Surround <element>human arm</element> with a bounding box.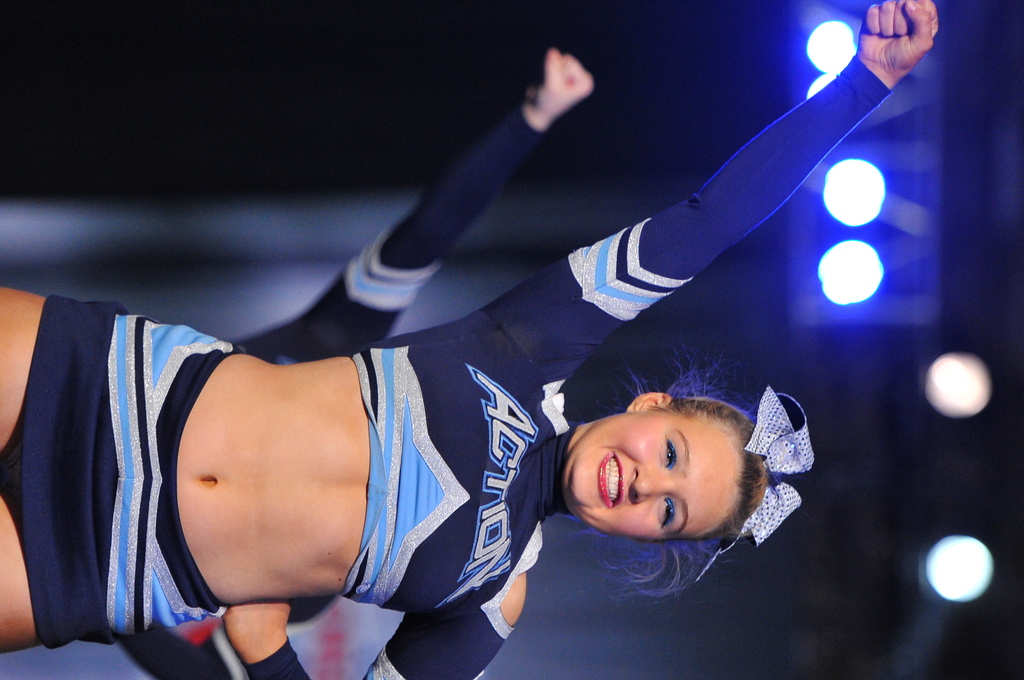
region(264, 45, 600, 366).
